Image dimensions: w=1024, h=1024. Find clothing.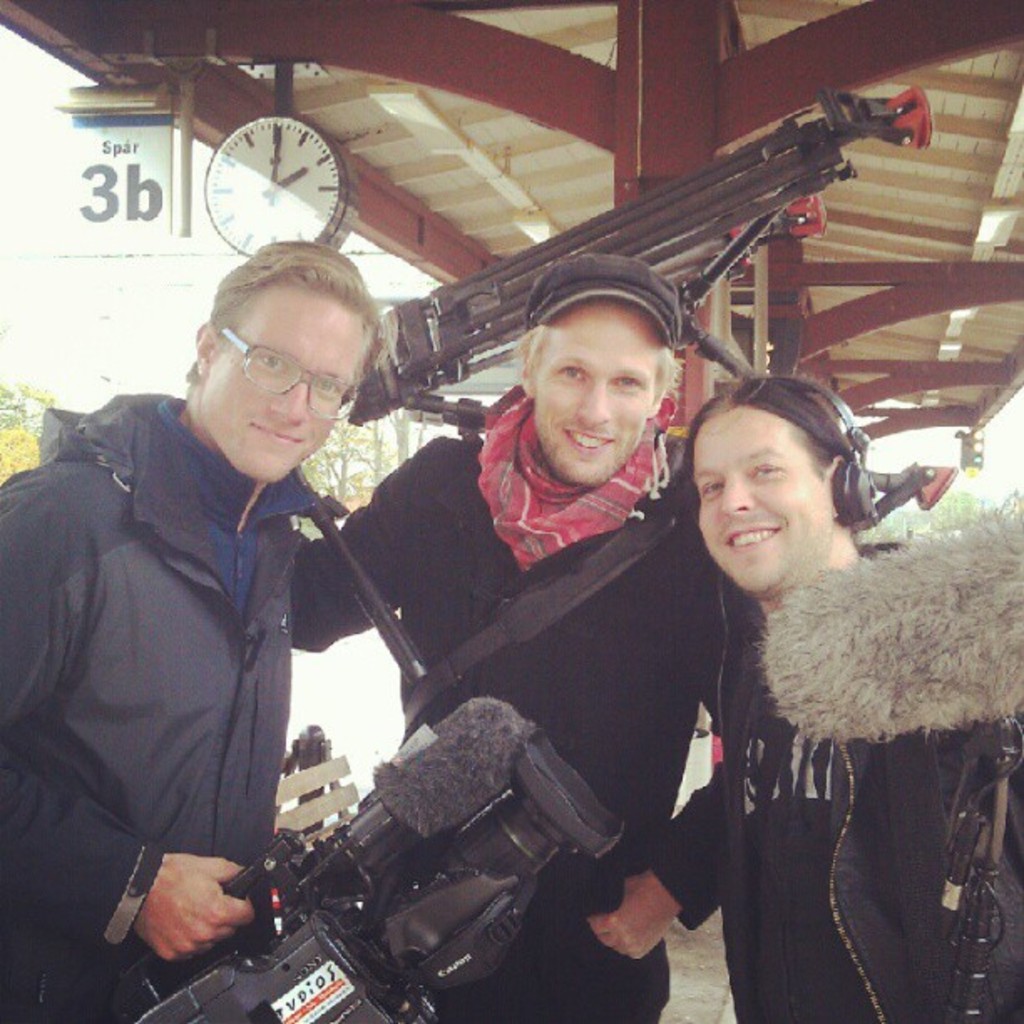
detection(686, 544, 1022, 1022).
